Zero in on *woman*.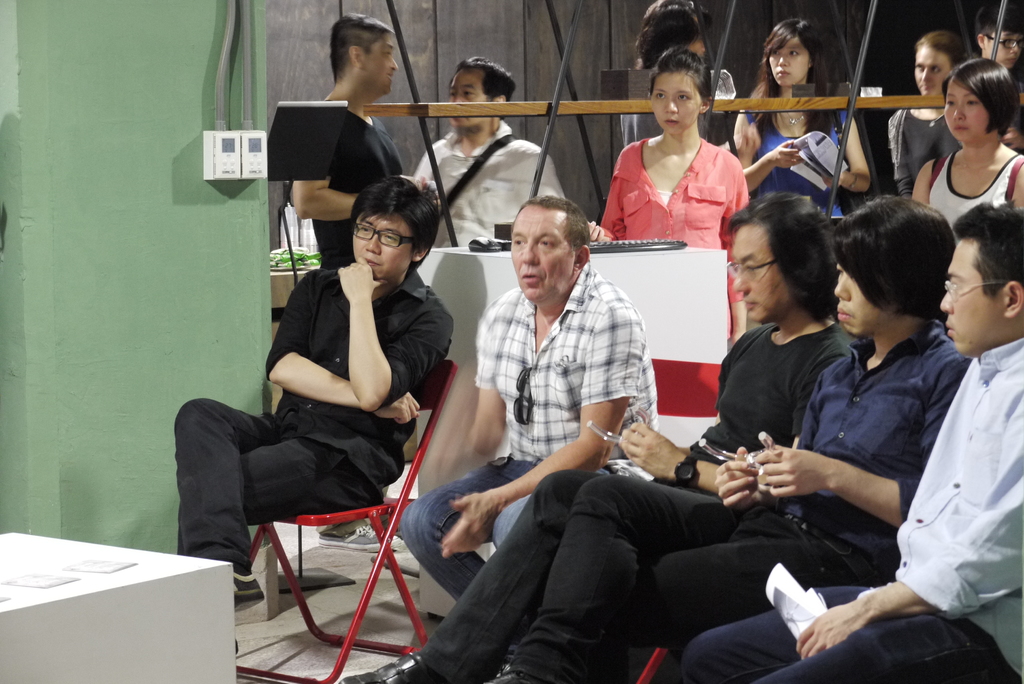
Zeroed in: bbox=[872, 28, 971, 195].
